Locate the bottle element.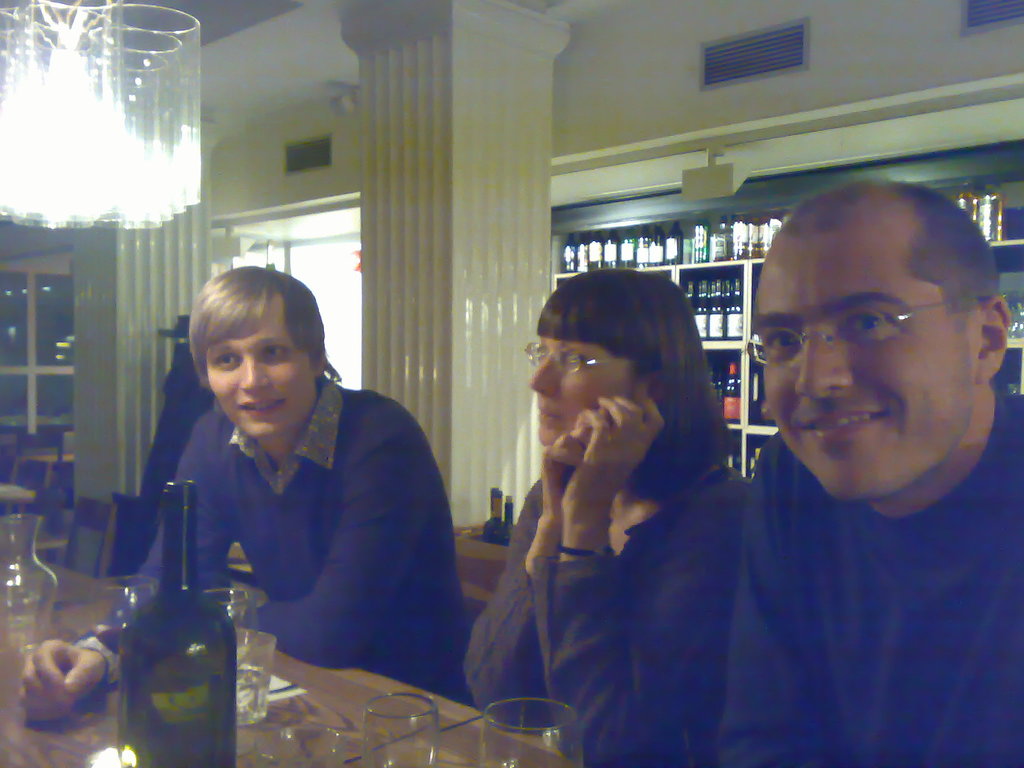
Element bbox: bbox=[973, 180, 1003, 244].
